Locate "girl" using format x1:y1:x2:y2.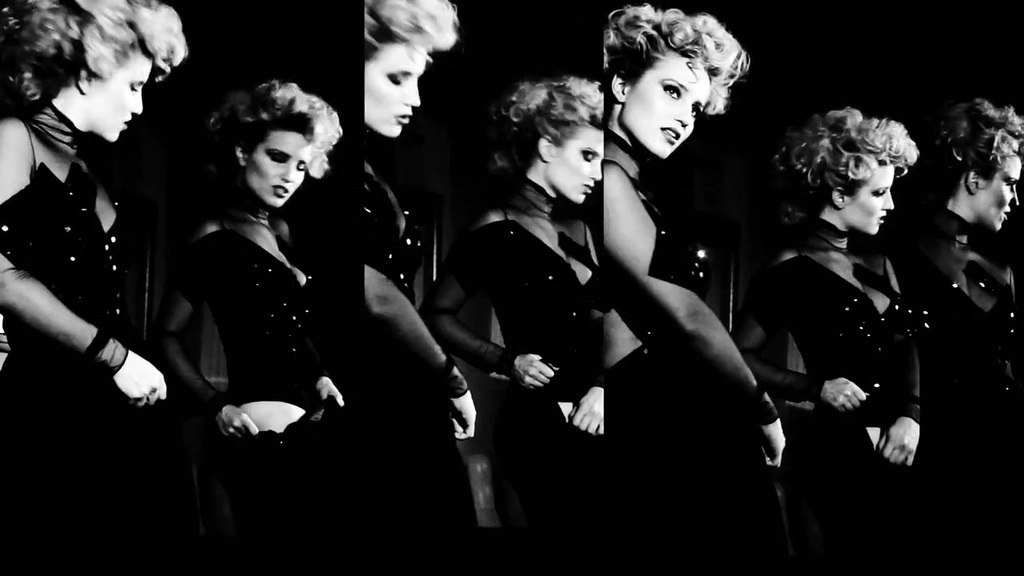
0:0:194:575.
